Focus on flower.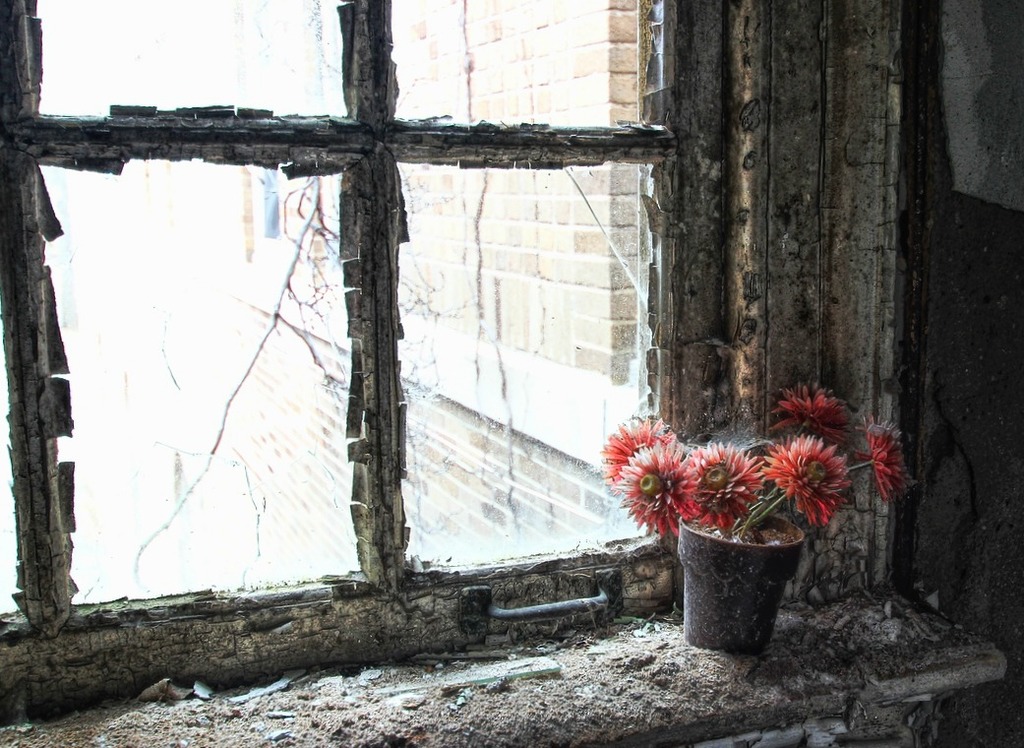
Focused at 766, 376, 844, 443.
